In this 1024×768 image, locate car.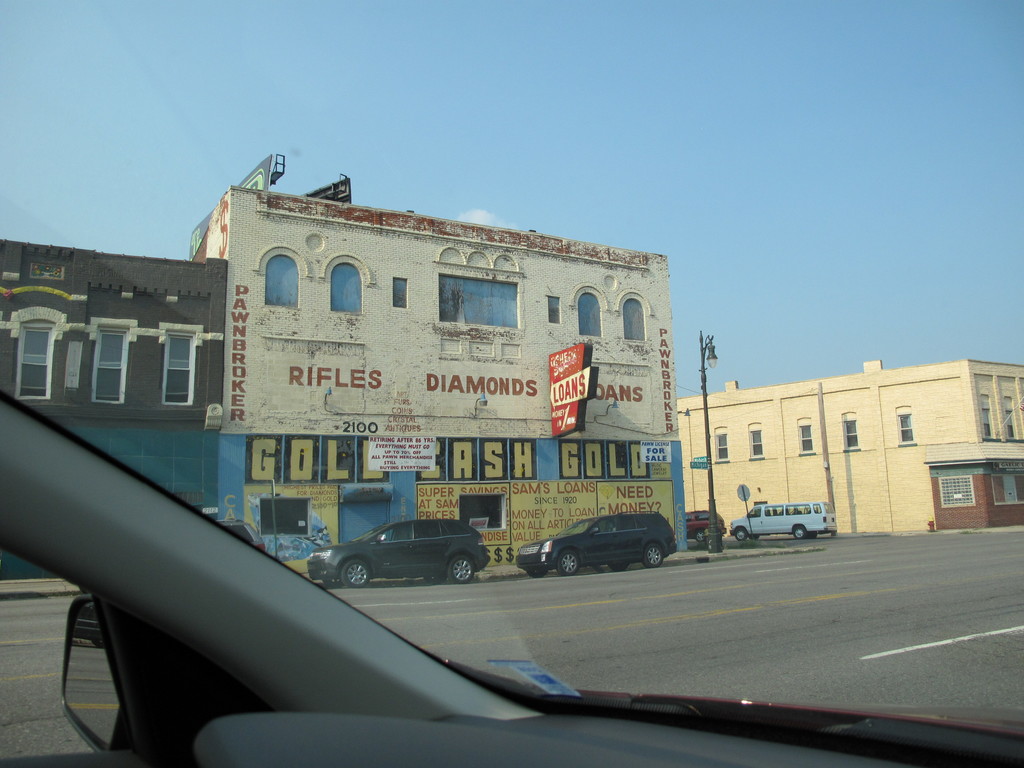
Bounding box: [516,509,676,576].
